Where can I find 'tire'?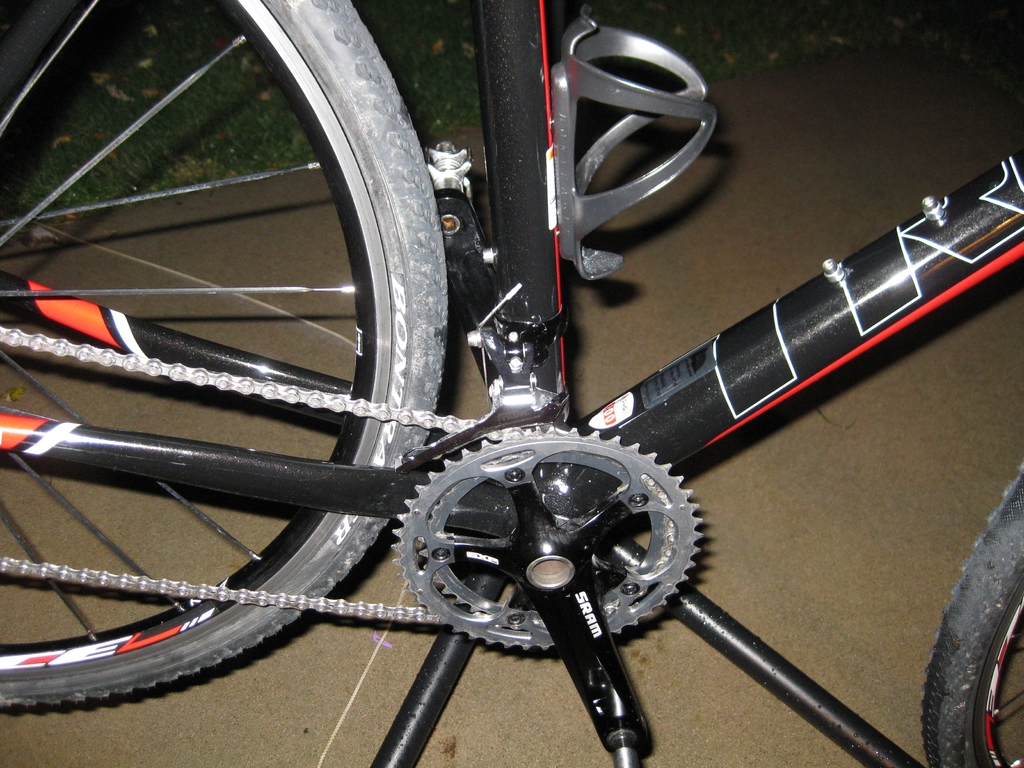
You can find it at box=[0, 0, 445, 713].
